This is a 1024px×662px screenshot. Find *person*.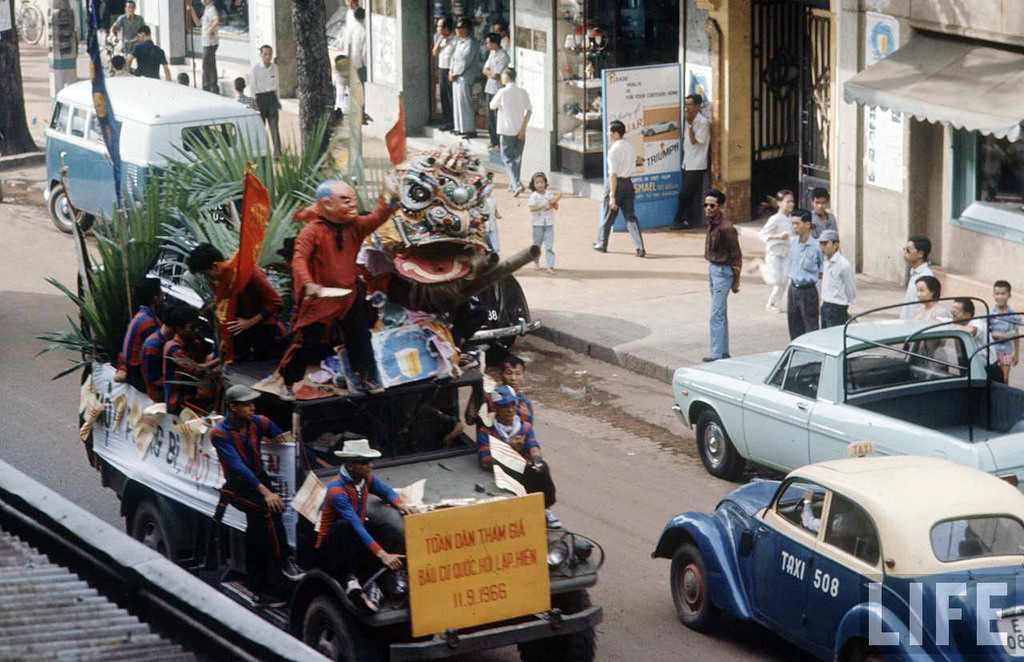
Bounding box: 141:301:178:399.
